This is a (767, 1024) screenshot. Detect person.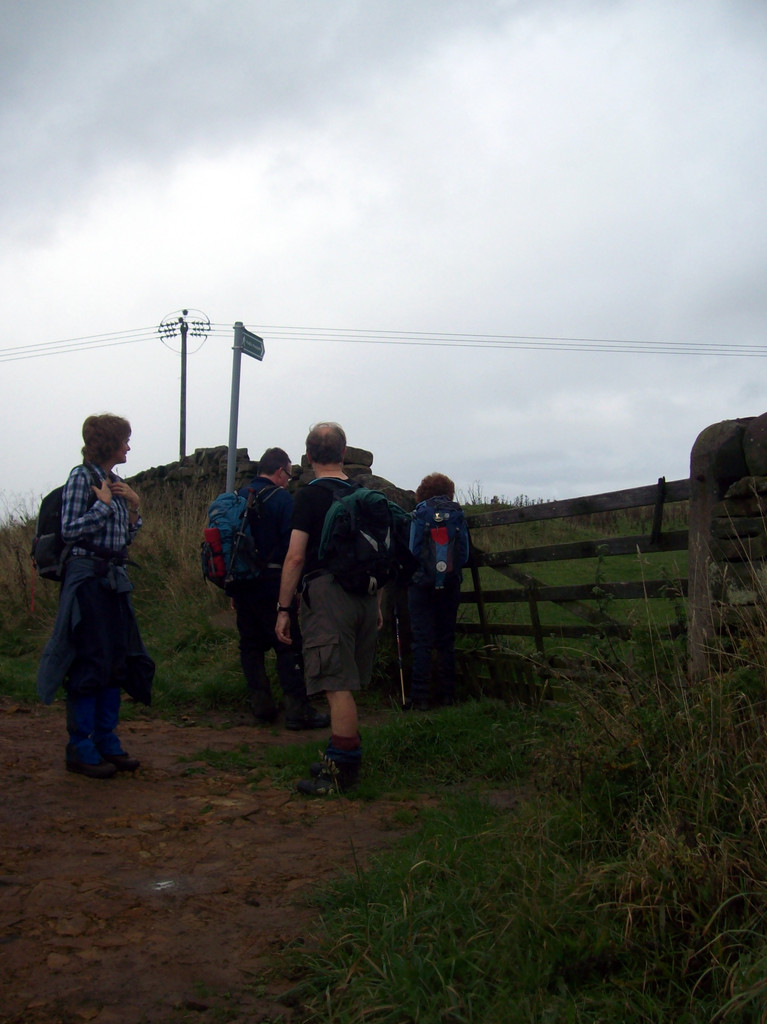
(47, 406, 152, 788).
